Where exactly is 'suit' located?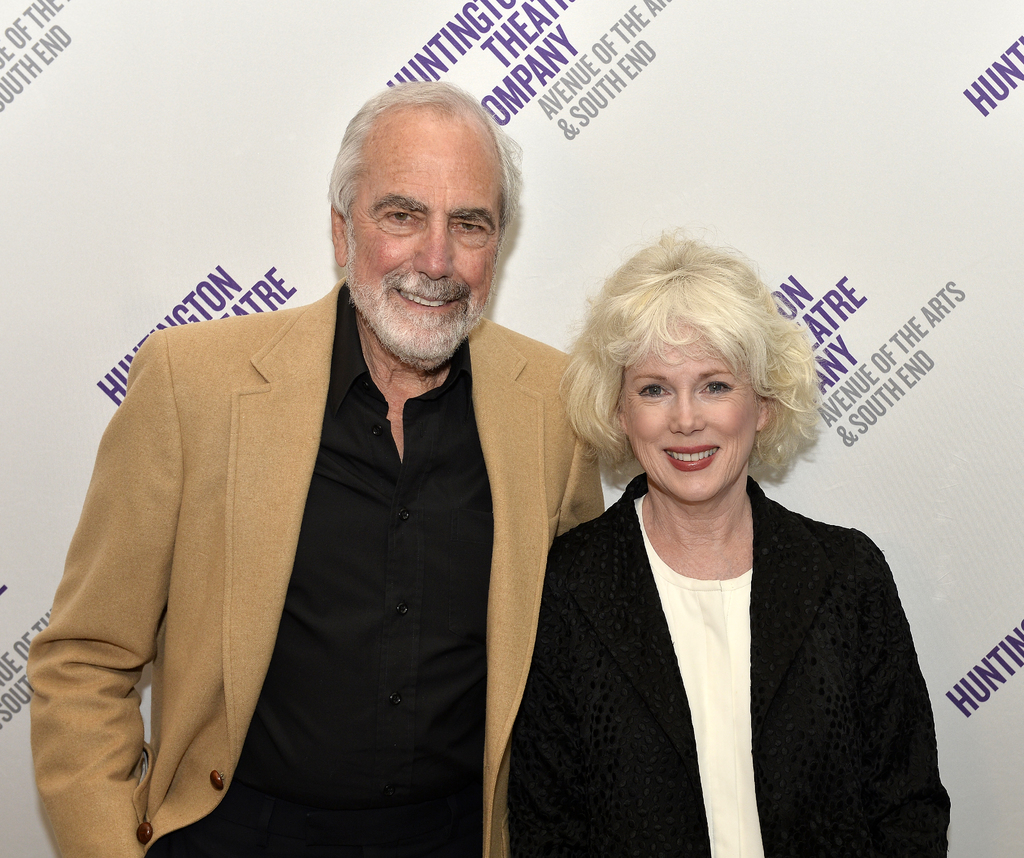
Its bounding box is box(164, 154, 691, 854).
